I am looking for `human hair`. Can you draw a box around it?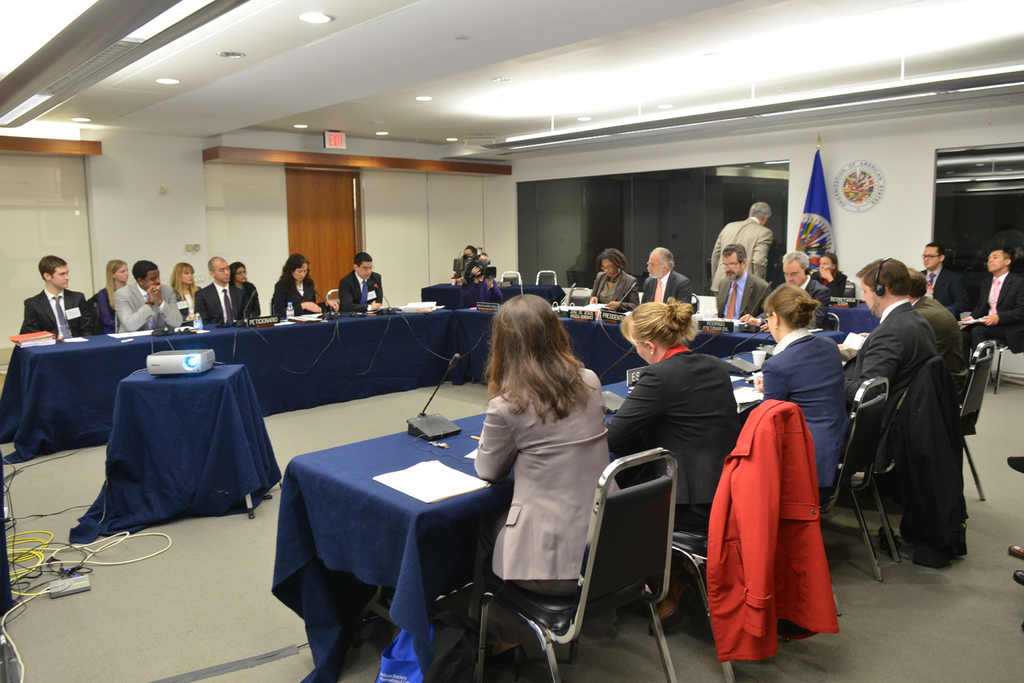
Sure, the bounding box is [477,252,488,255].
